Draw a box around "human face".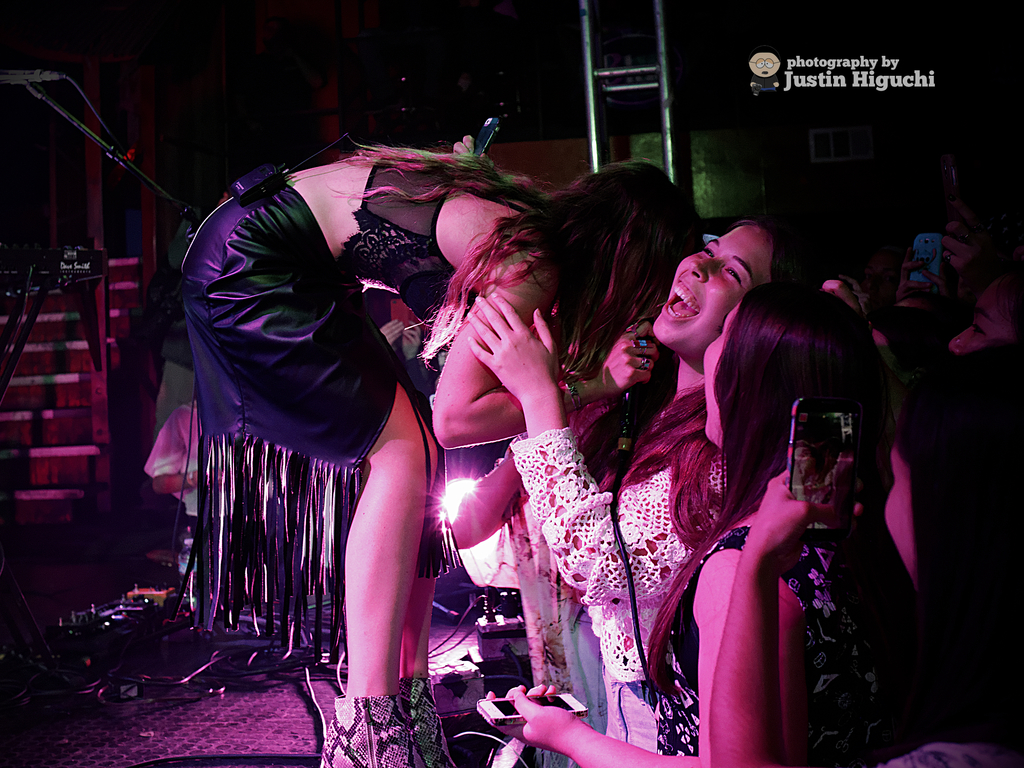
box=[950, 282, 1001, 355].
